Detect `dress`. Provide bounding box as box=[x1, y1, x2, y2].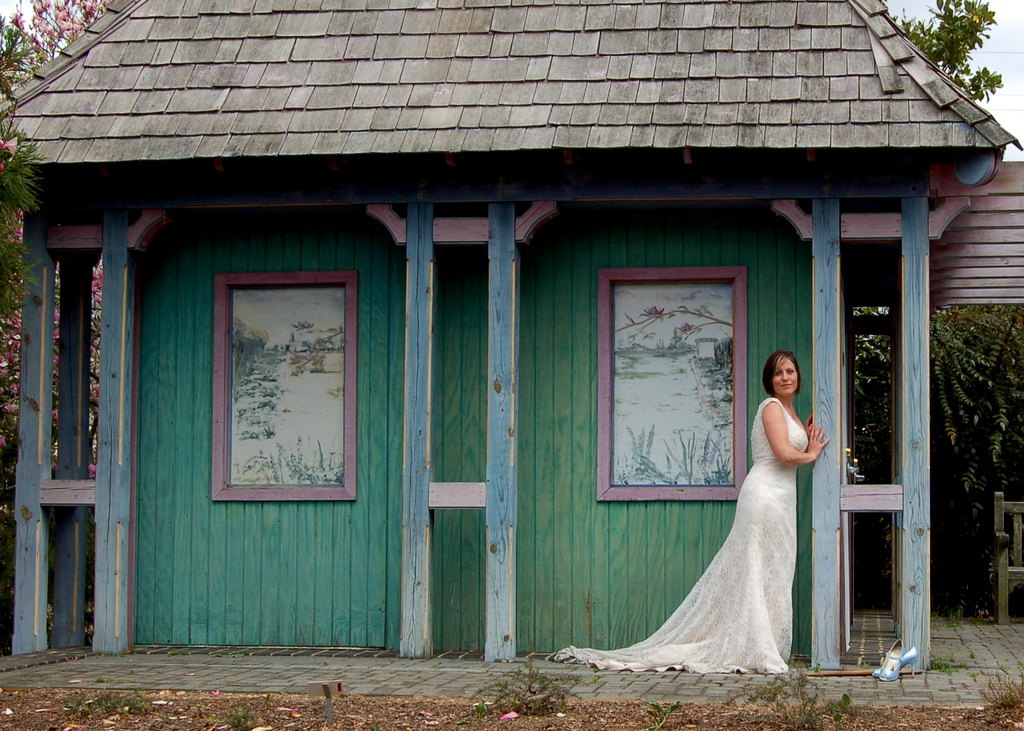
box=[557, 399, 810, 673].
